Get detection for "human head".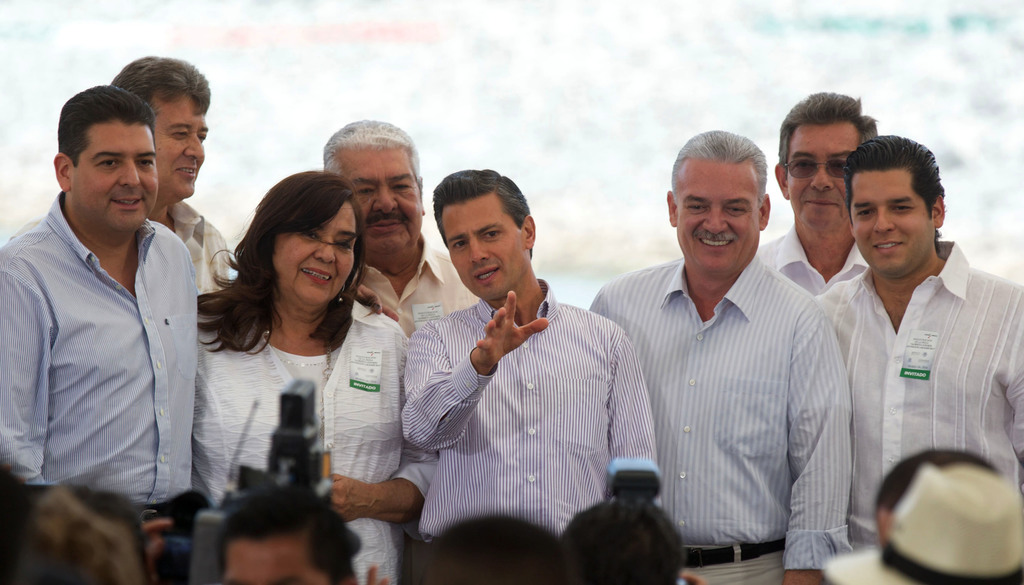
Detection: (left=873, top=446, right=1004, bottom=545).
